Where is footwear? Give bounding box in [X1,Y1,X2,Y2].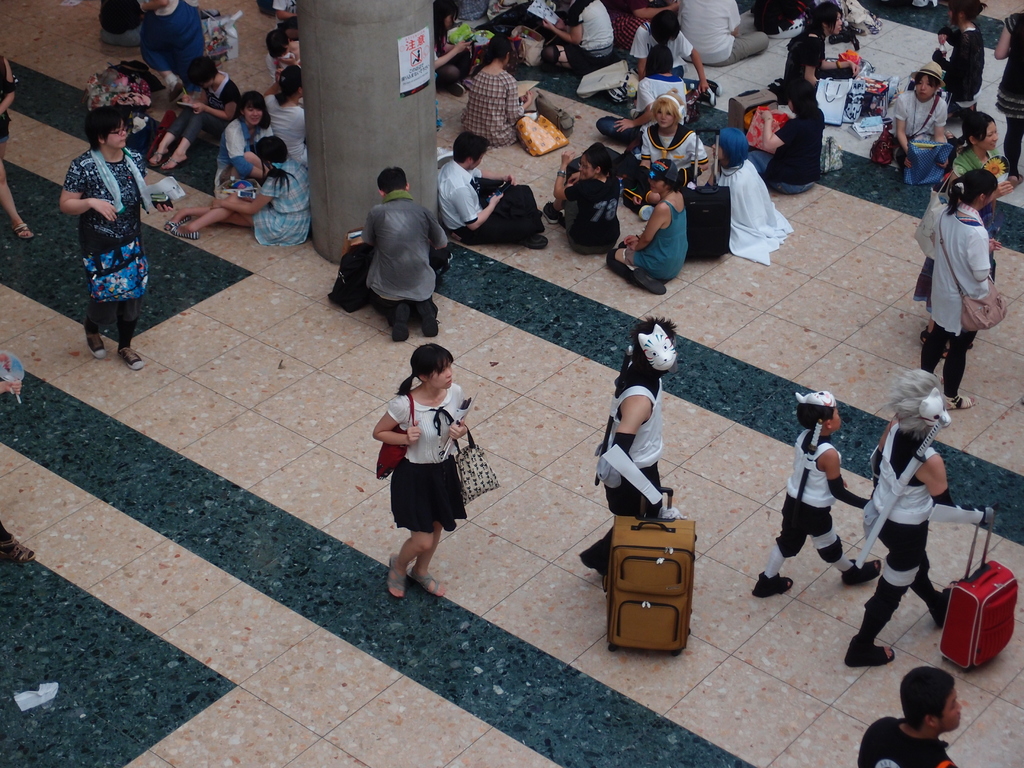
[525,230,554,249].
